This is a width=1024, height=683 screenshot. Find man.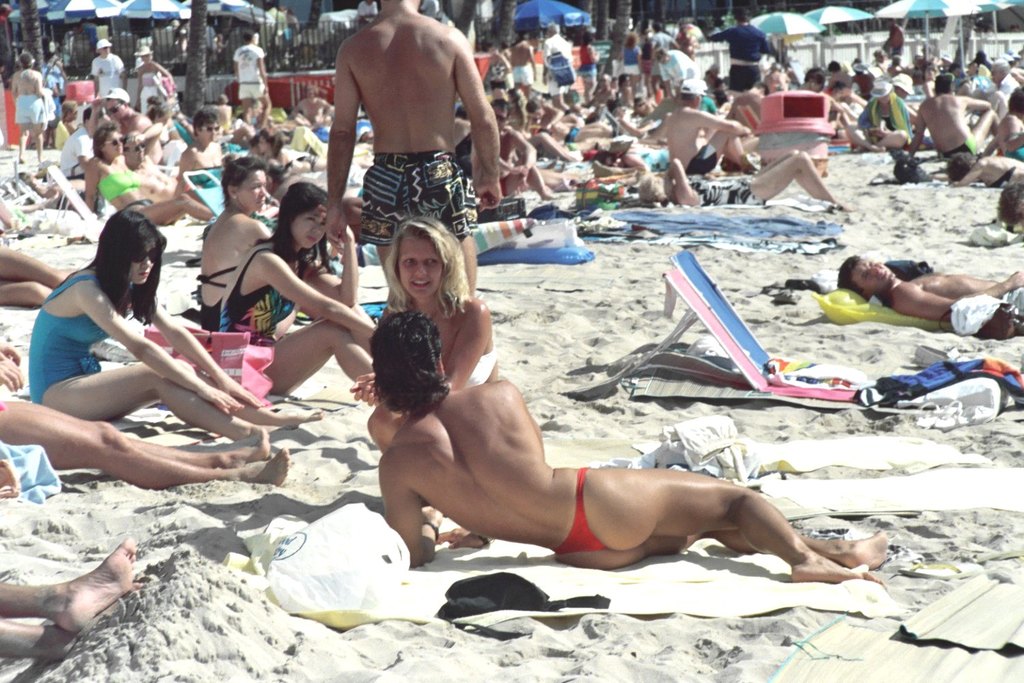
Bounding box: bbox=[507, 32, 534, 83].
